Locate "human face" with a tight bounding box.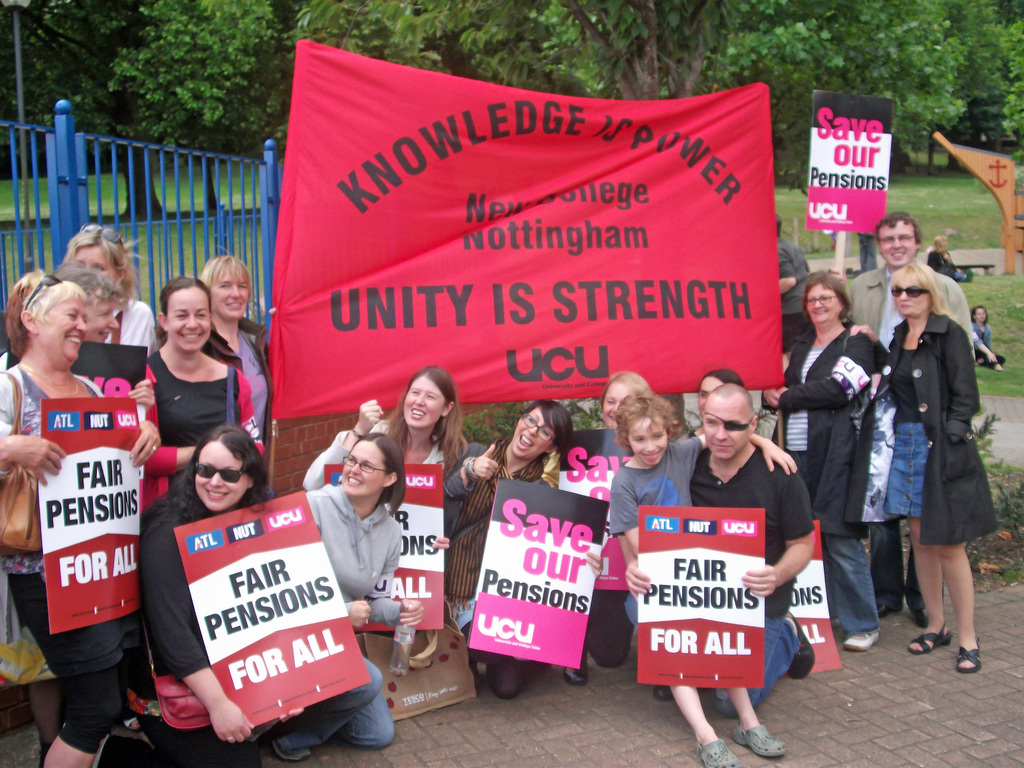
left=625, top=404, right=669, bottom=474.
